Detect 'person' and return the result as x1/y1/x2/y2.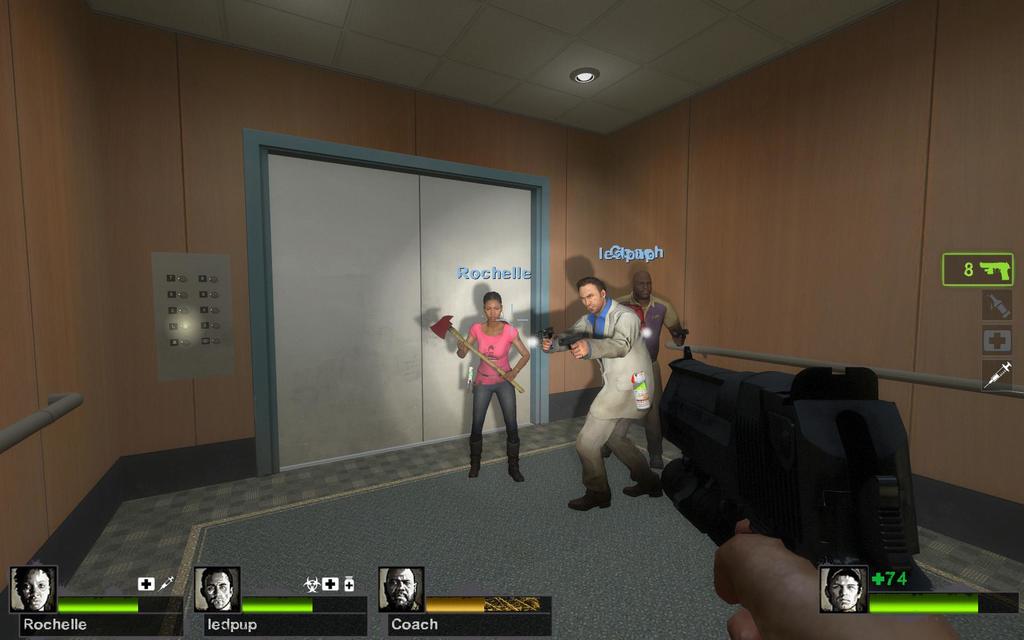
455/275/526/486.
